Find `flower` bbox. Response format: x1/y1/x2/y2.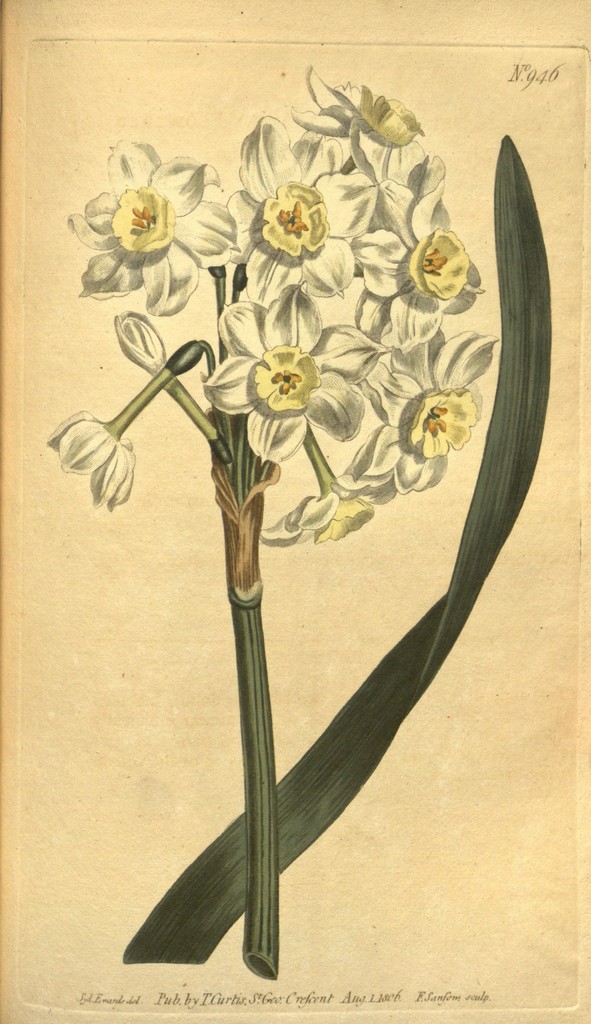
368/326/499/494.
